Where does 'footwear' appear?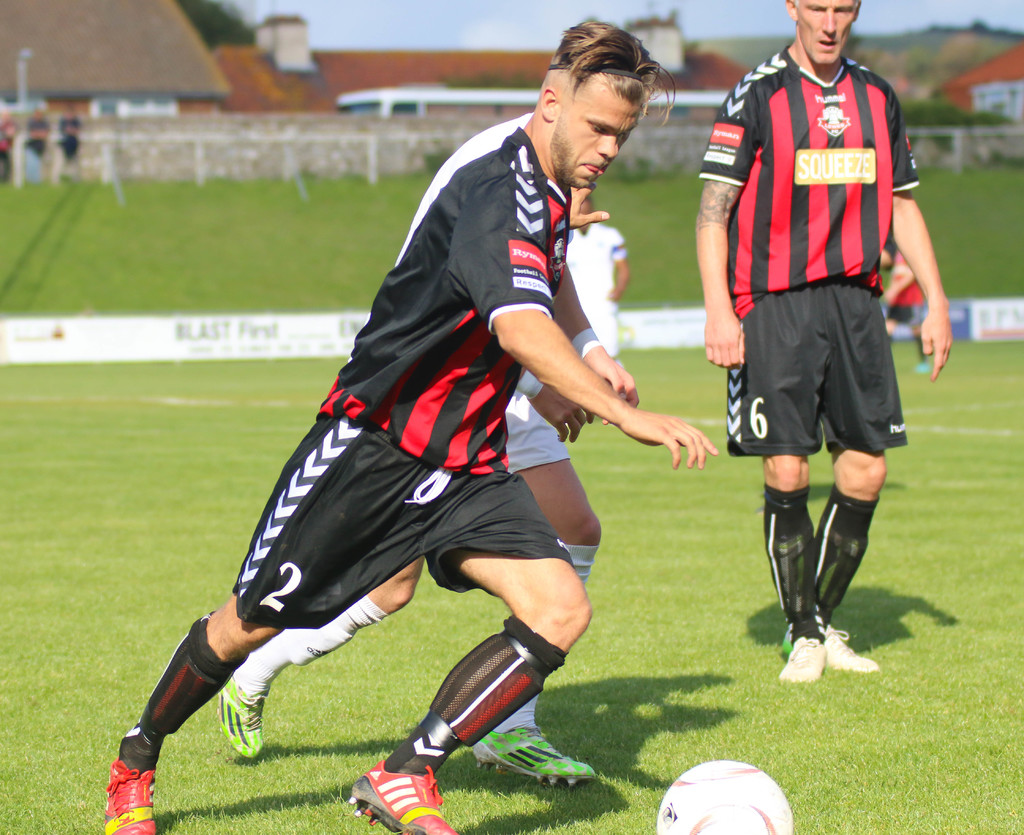
Appears at crop(341, 769, 469, 834).
